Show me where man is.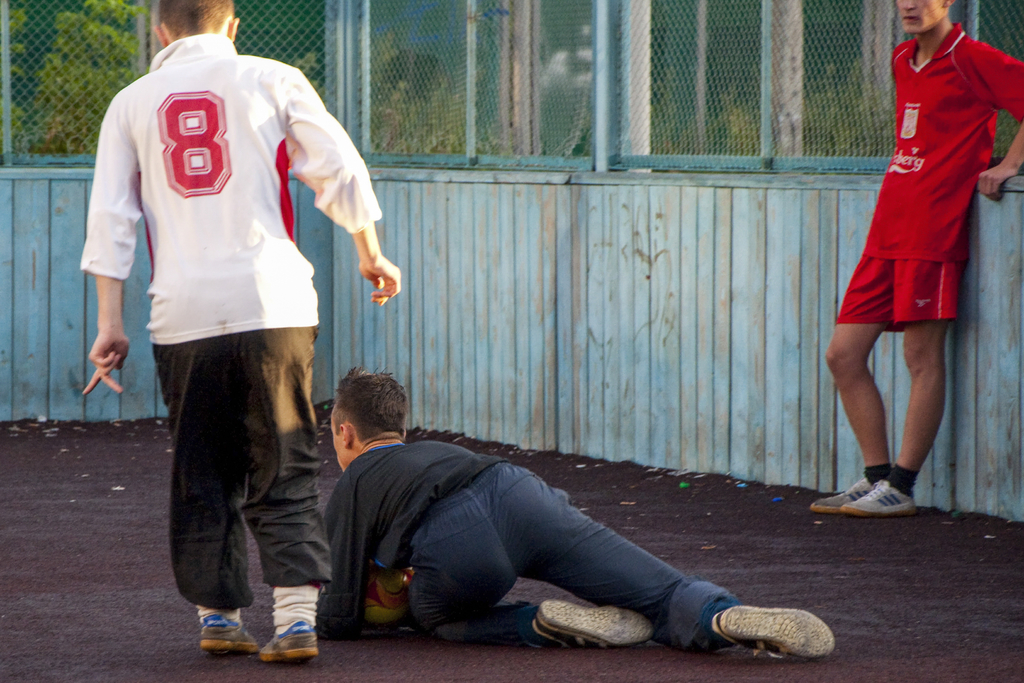
man is at x1=806, y1=0, x2=1023, y2=514.
